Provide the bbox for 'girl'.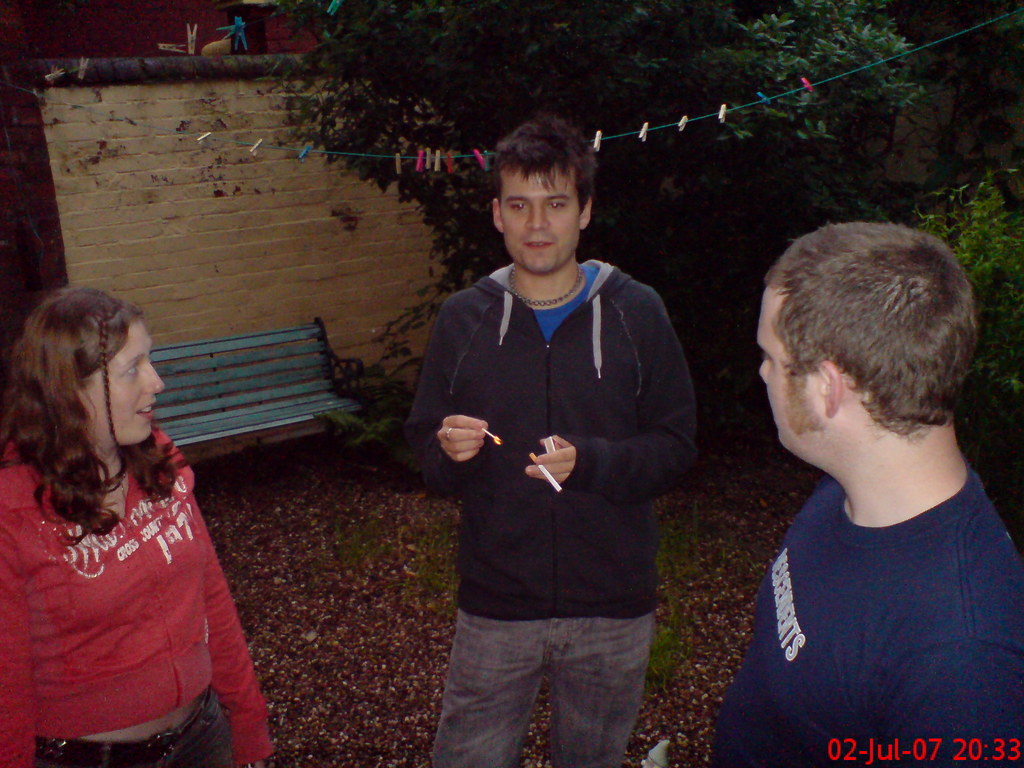
[0, 285, 275, 767].
